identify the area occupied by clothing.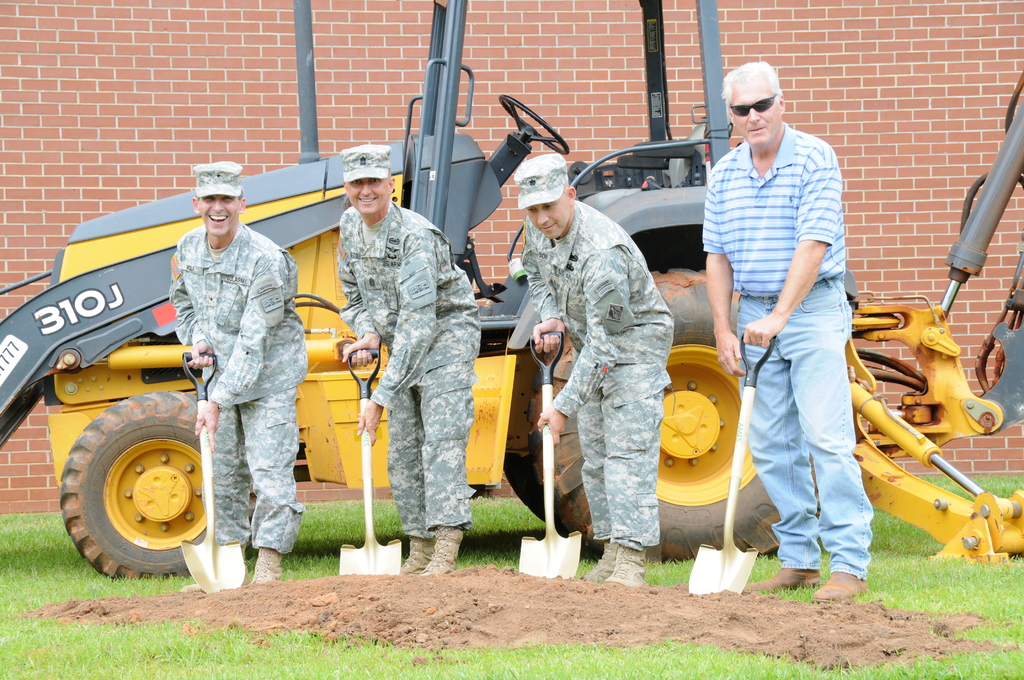
Area: 335, 204, 480, 537.
